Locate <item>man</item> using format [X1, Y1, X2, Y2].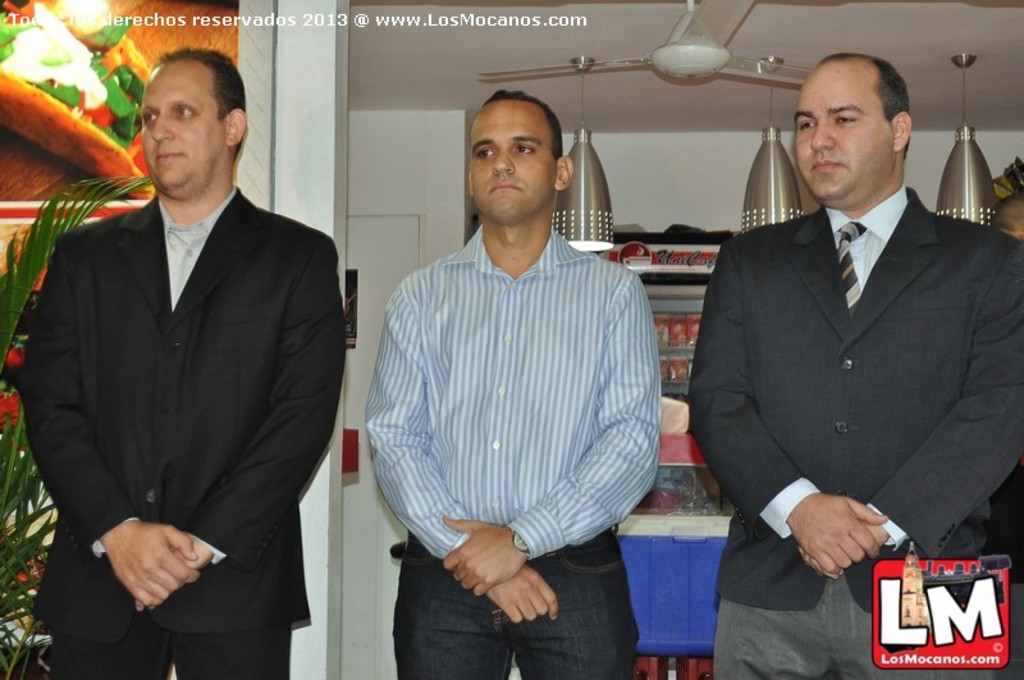
[357, 88, 664, 679].
